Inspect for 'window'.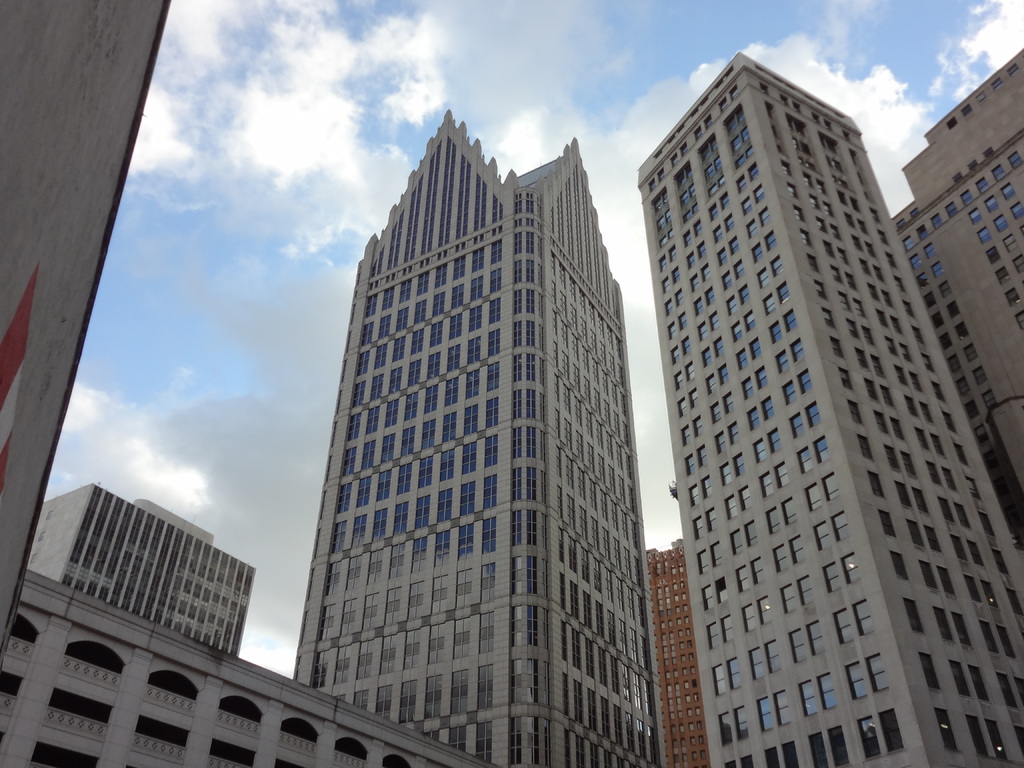
Inspection: [650, 166, 665, 182].
